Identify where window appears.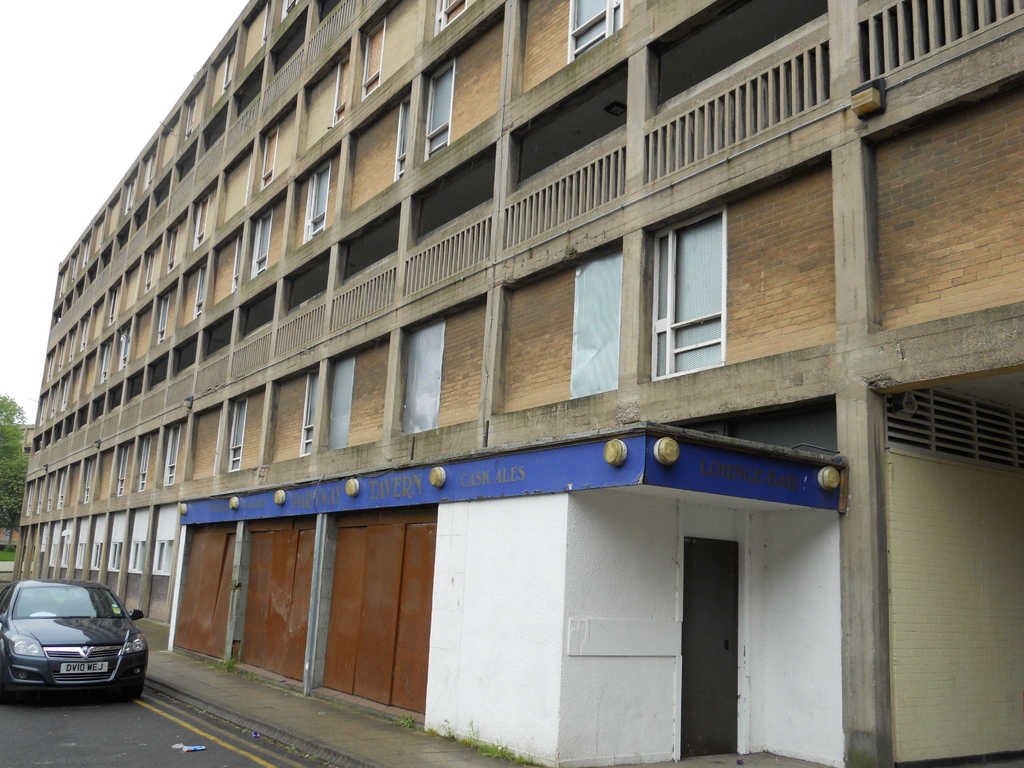
Appears at 307, 167, 326, 237.
